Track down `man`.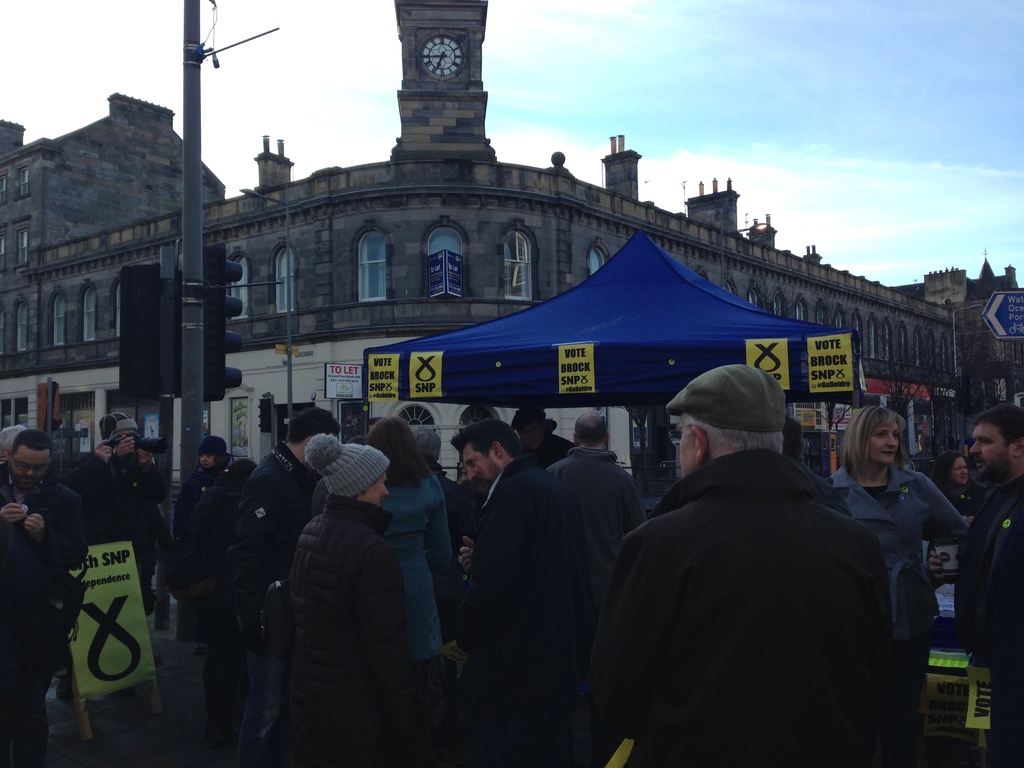
Tracked to region(214, 406, 348, 767).
